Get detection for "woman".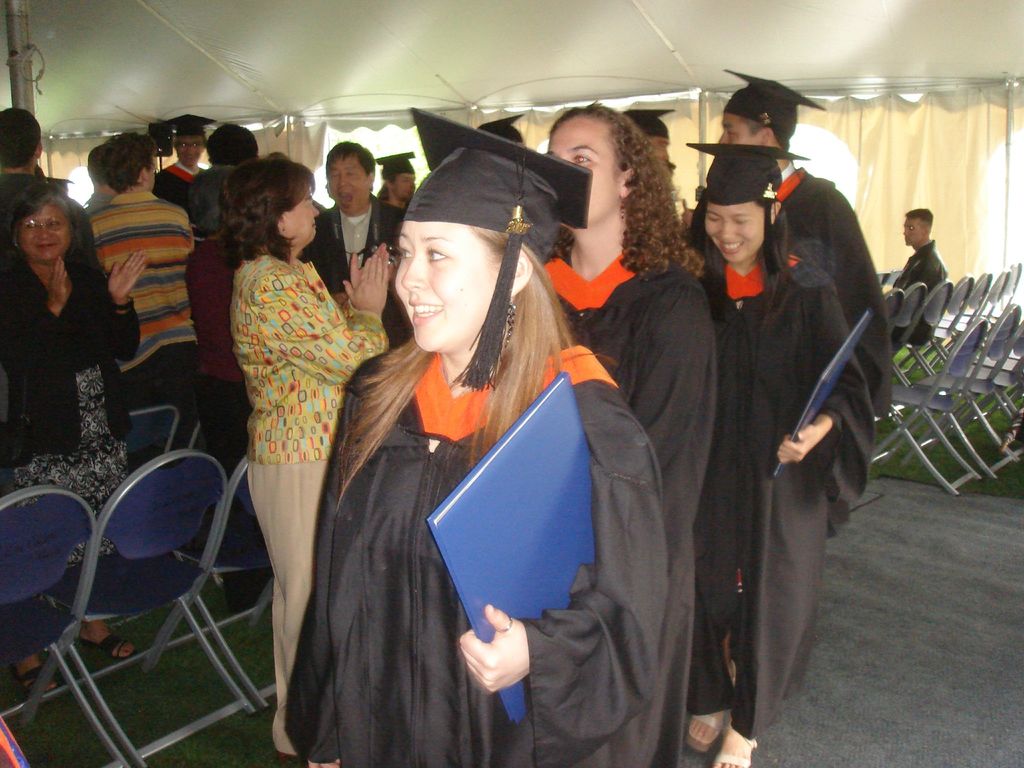
Detection: <bbox>660, 132, 872, 767</bbox>.
